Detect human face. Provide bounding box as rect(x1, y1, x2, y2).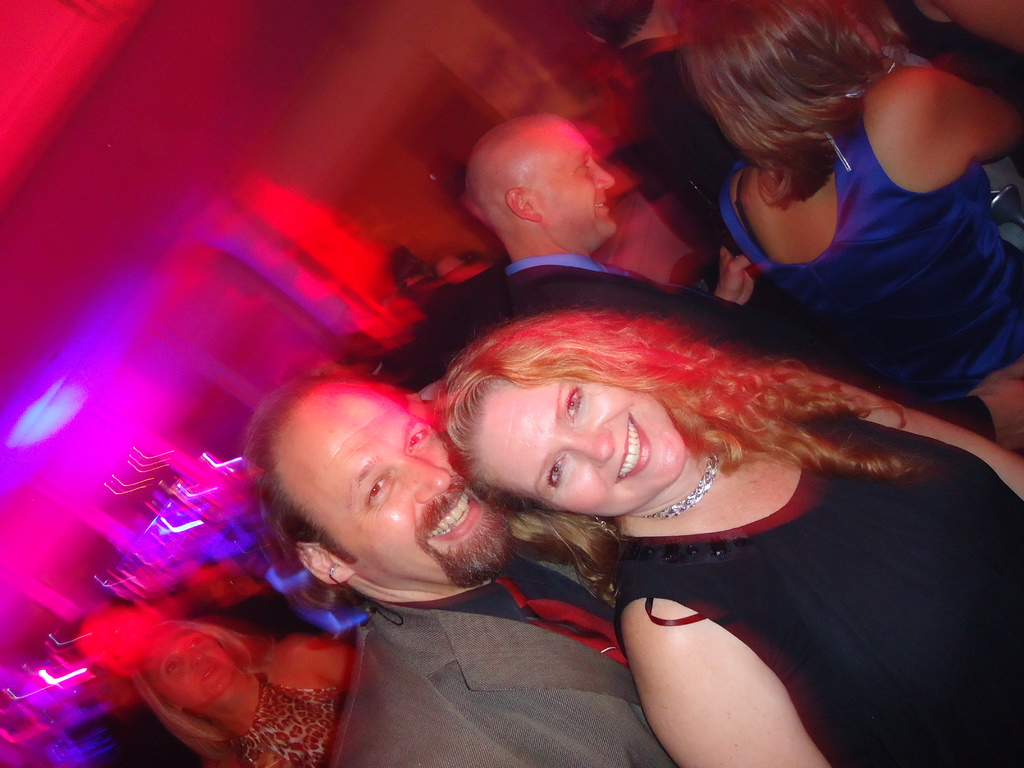
rect(275, 384, 508, 588).
